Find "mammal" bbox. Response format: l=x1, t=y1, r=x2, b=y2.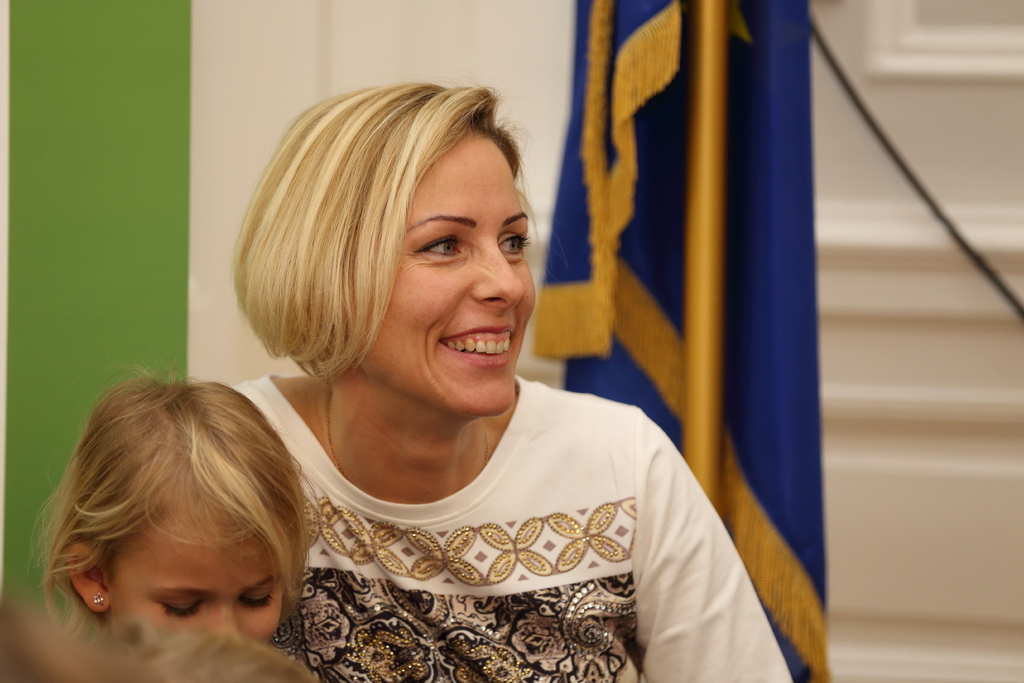
l=156, t=88, r=776, b=659.
